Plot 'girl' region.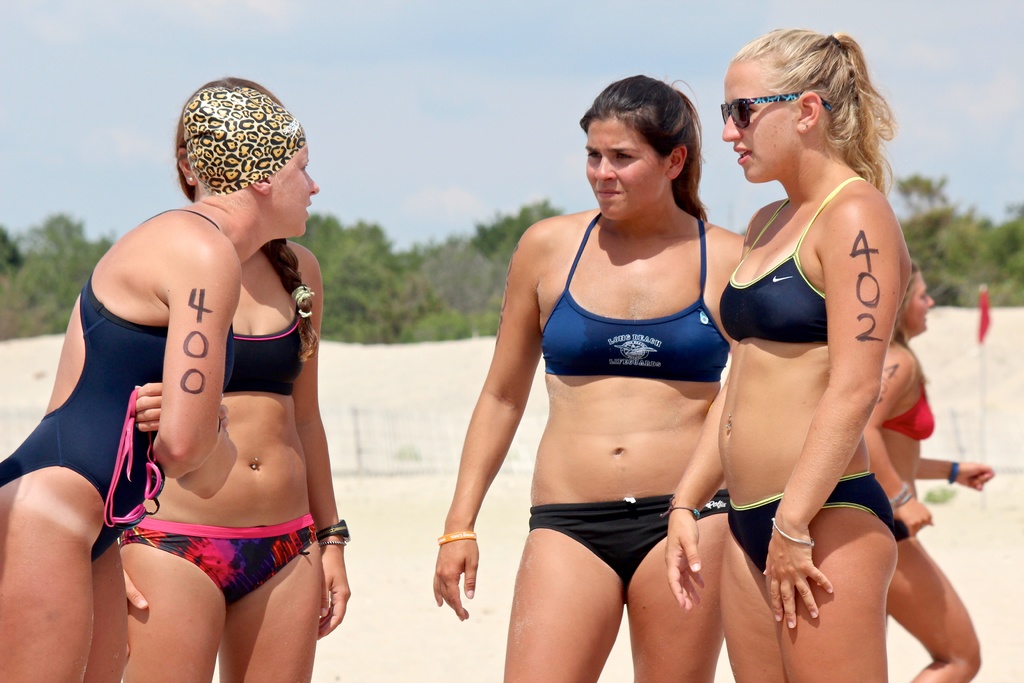
Plotted at 0 86 321 682.
